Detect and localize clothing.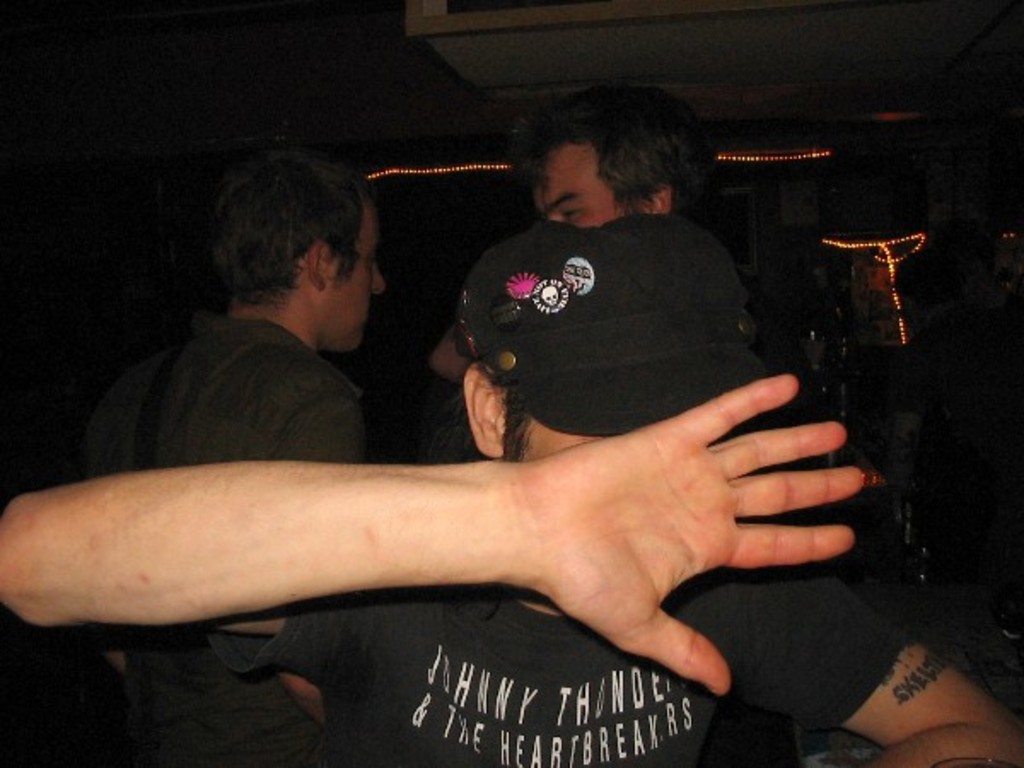
Localized at select_region(82, 305, 355, 766).
